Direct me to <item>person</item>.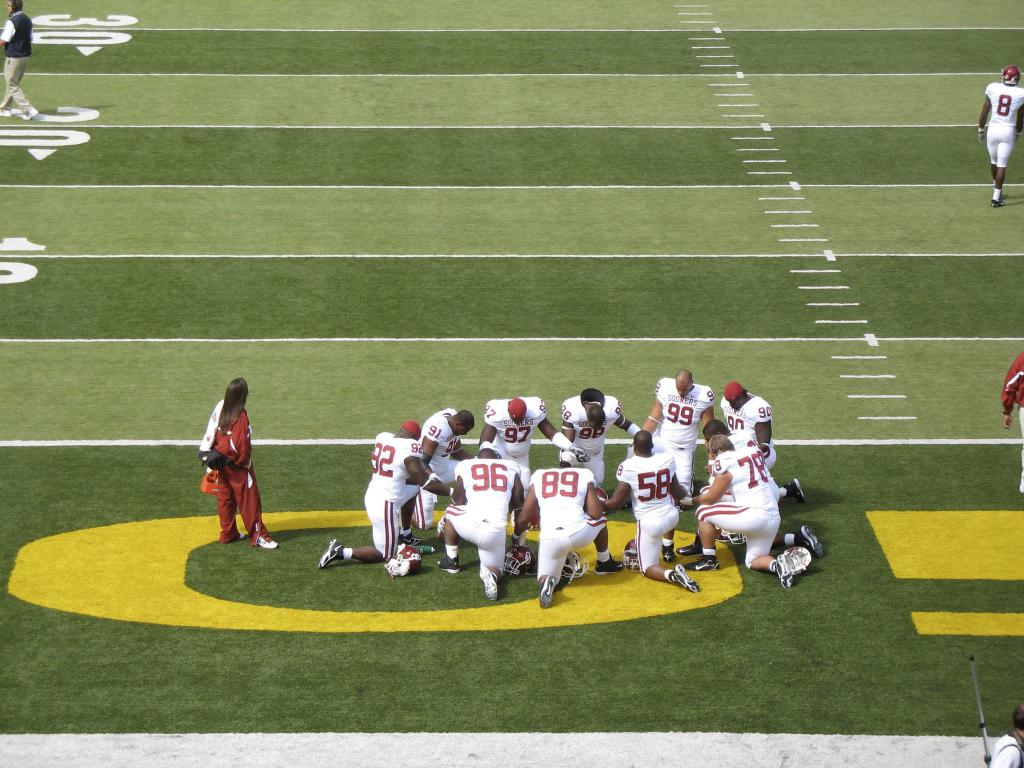
Direction: x1=194 y1=371 x2=282 y2=549.
